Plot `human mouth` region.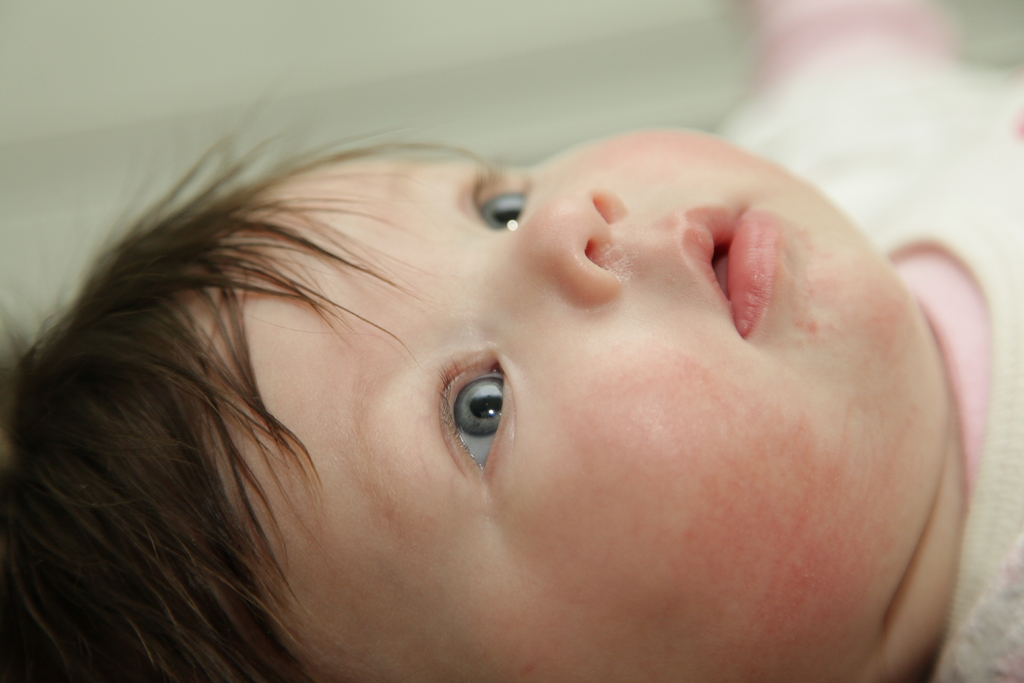
Plotted at [left=680, top=202, right=784, bottom=338].
